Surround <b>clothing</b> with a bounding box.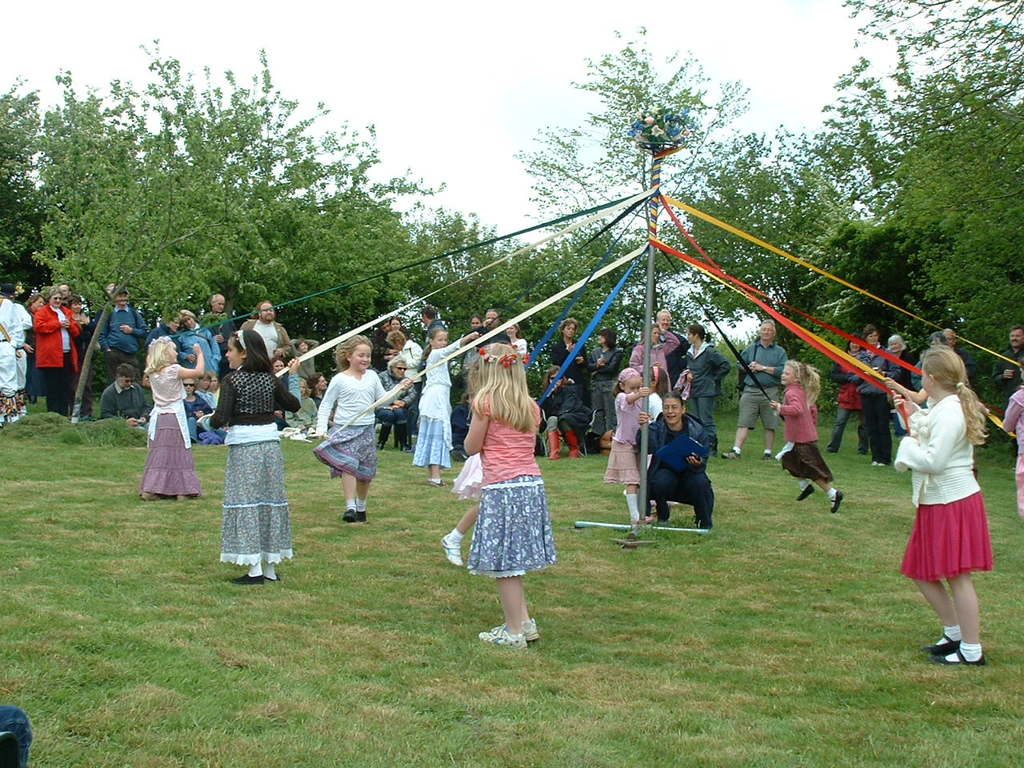
(x1=313, y1=394, x2=329, y2=410).
